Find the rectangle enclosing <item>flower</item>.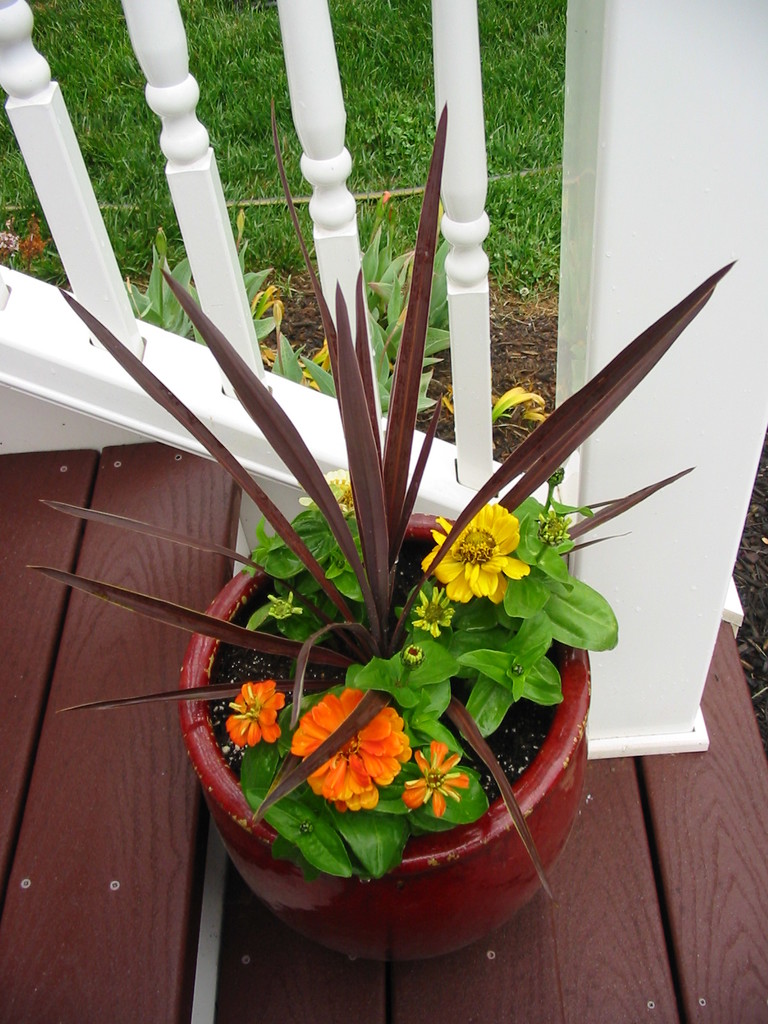
[222, 675, 280, 756].
